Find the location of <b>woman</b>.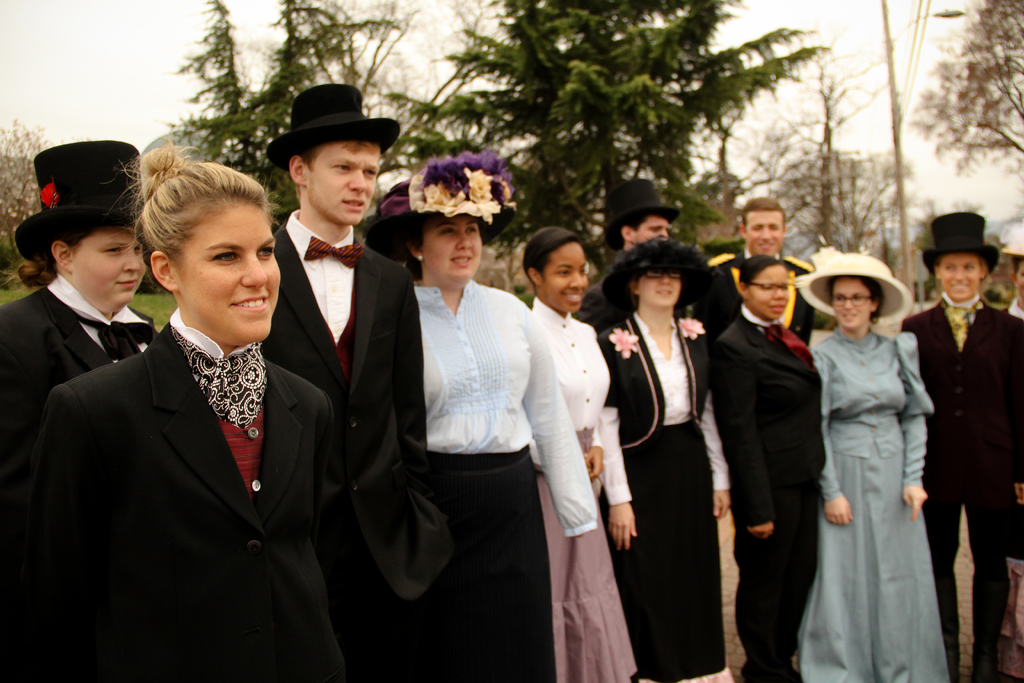
Location: [799,251,956,682].
